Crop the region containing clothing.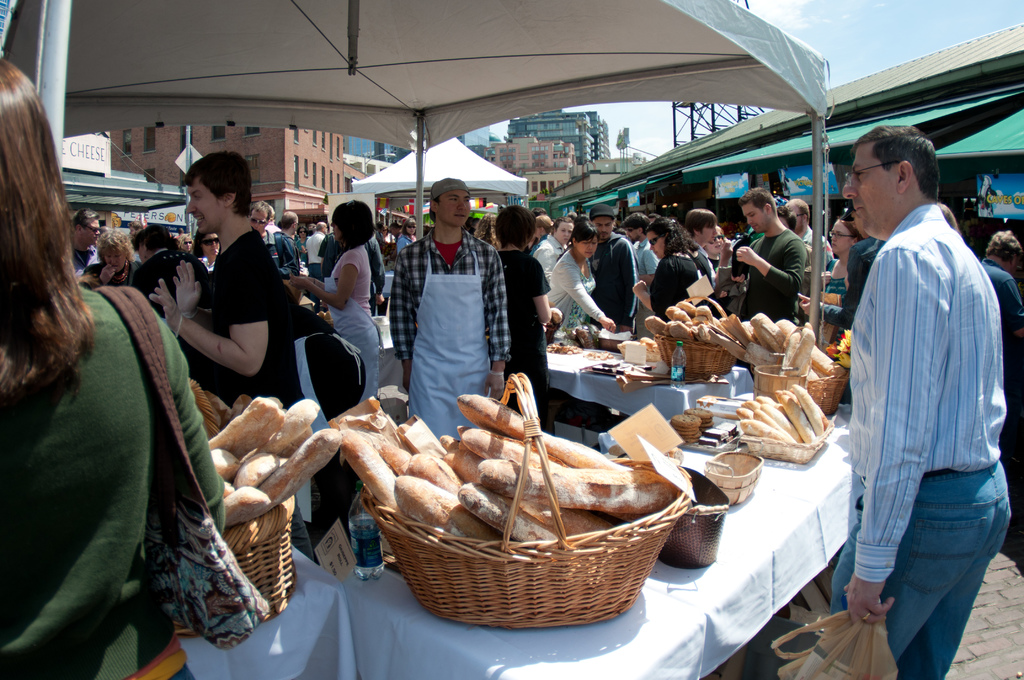
Crop region: x1=831, y1=140, x2=1000, y2=671.
